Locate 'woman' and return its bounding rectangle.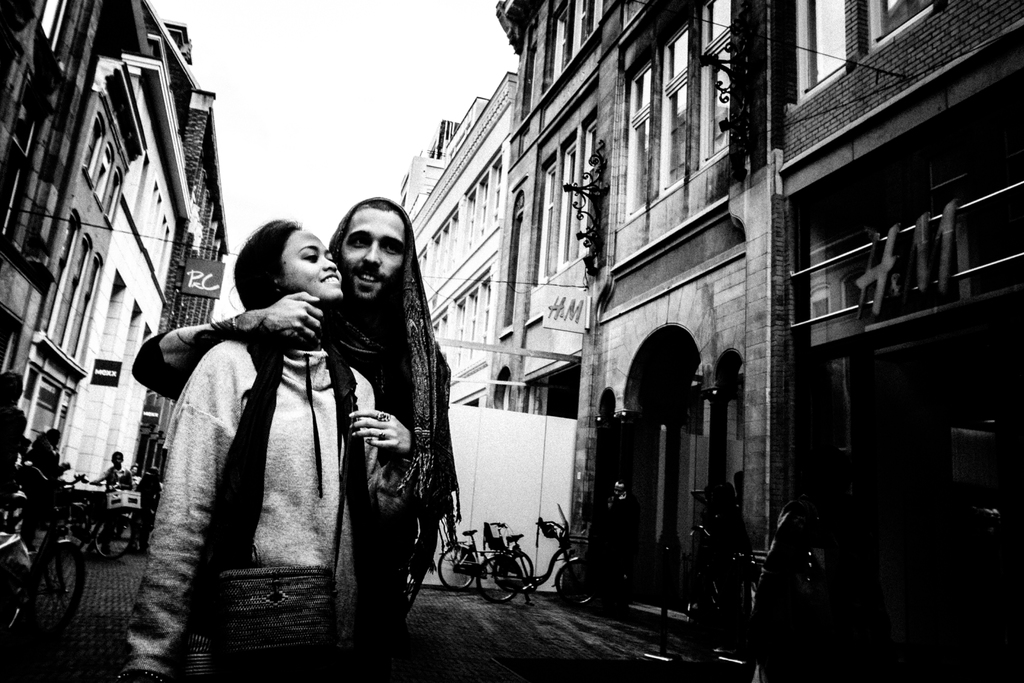
<region>122, 220, 373, 679</region>.
